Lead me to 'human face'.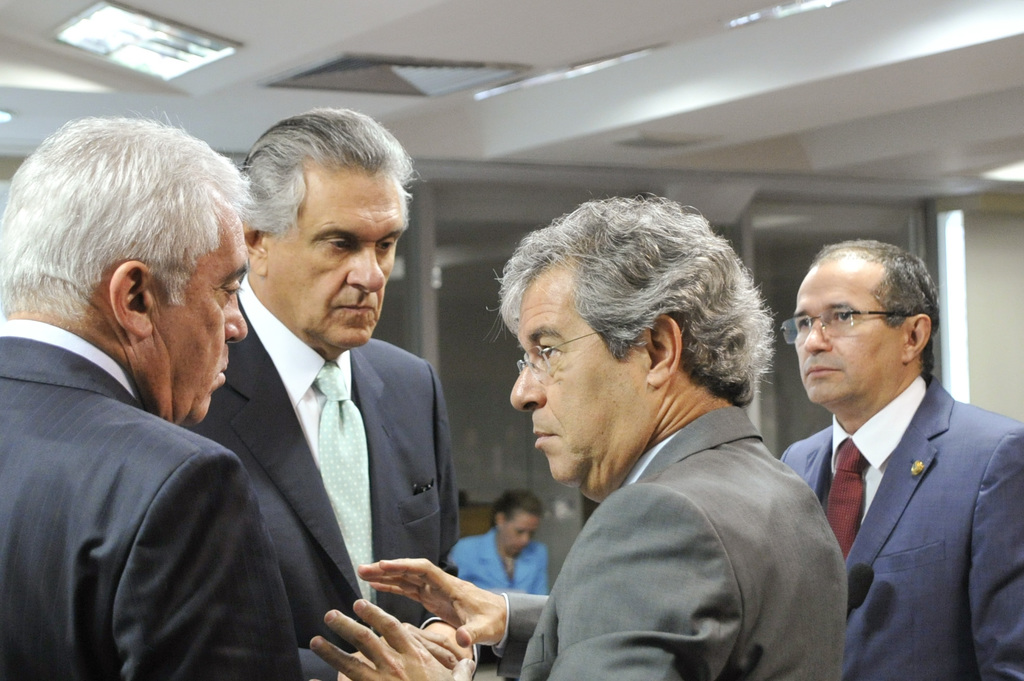
Lead to box=[511, 261, 669, 502].
